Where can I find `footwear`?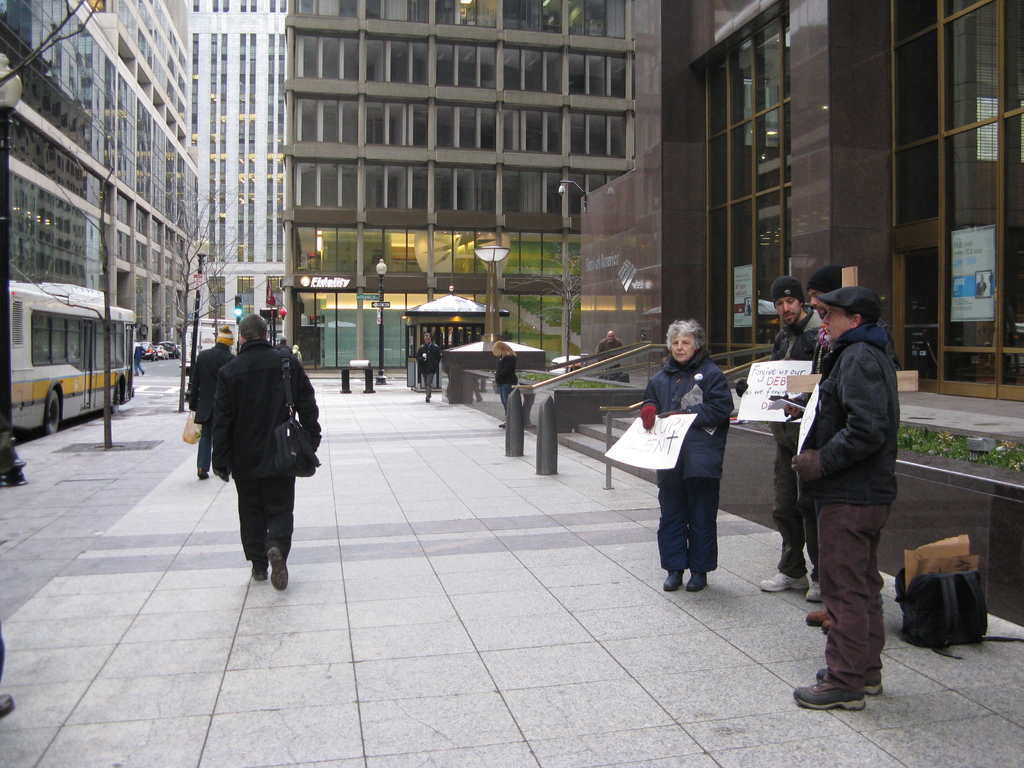
You can find it at 0 694 19 715.
